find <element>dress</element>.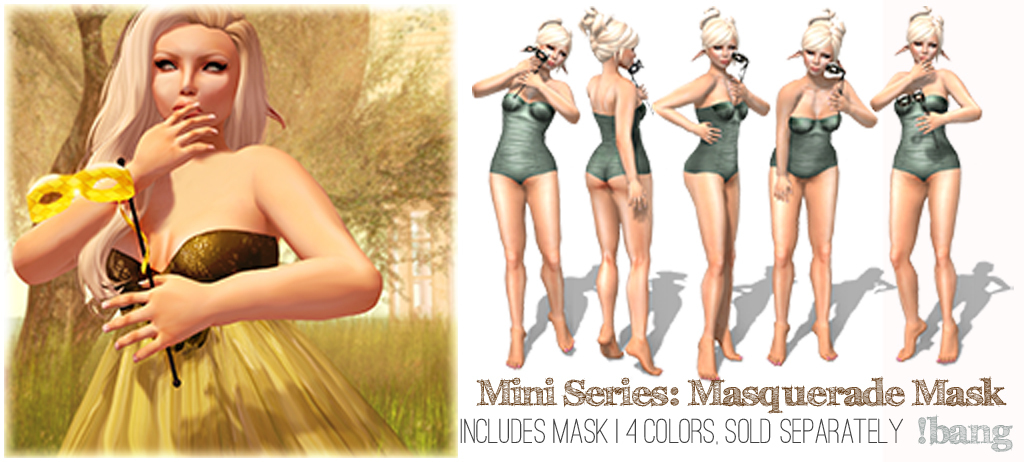
(590, 104, 644, 177).
